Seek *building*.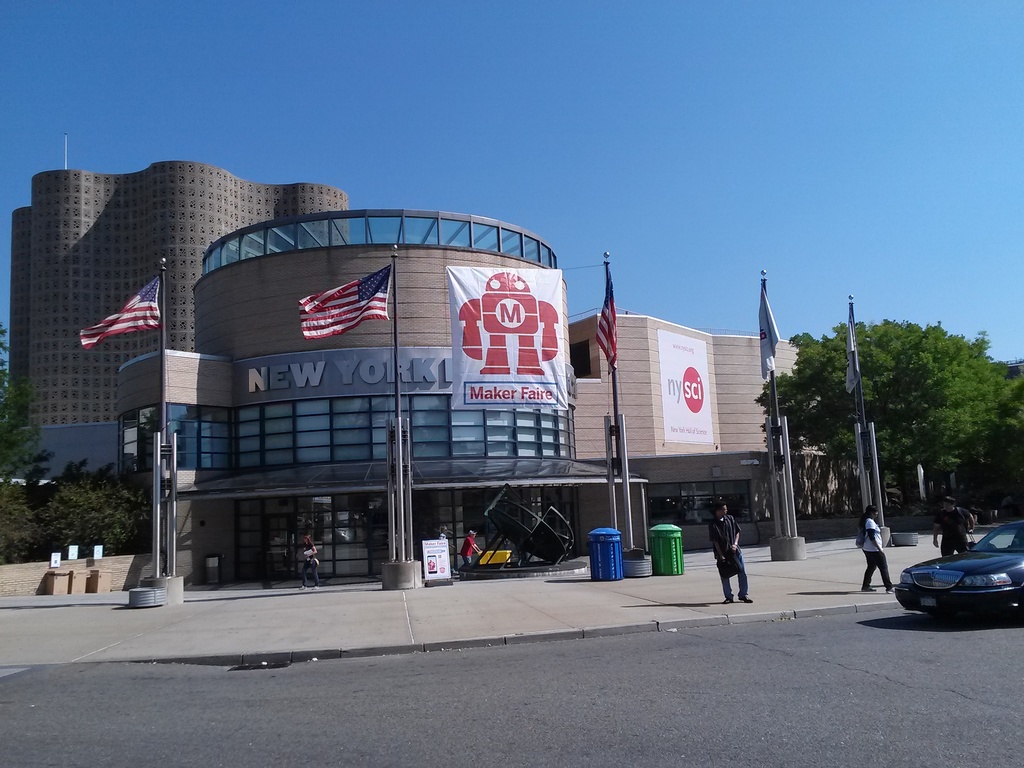
Rect(4, 162, 862, 584).
